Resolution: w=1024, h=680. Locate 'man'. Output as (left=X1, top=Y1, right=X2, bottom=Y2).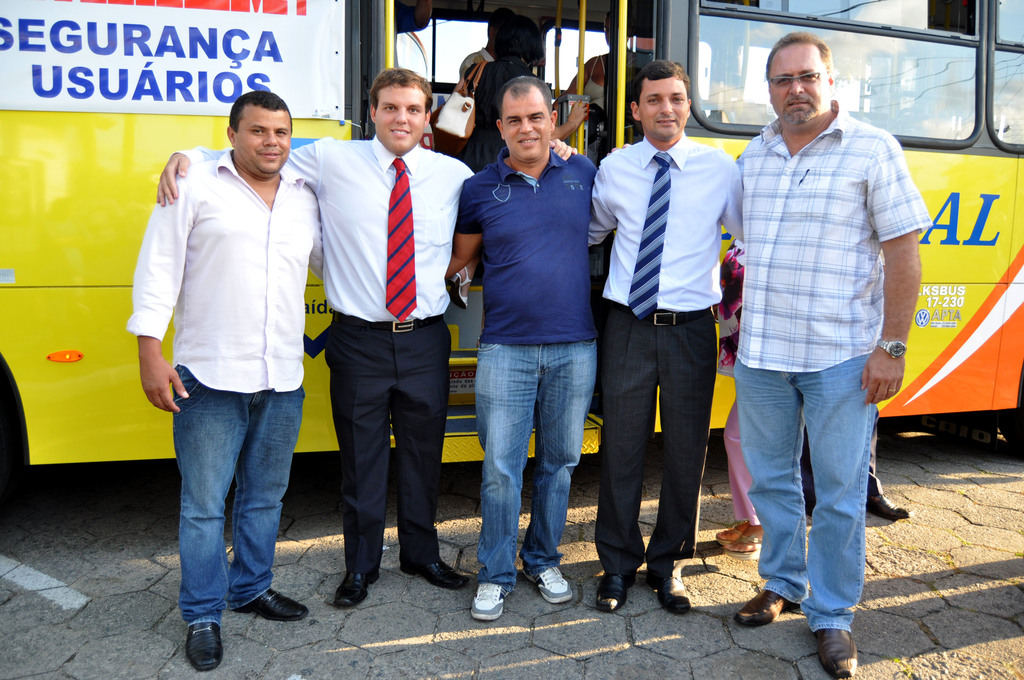
(left=589, top=63, right=762, bottom=613).
